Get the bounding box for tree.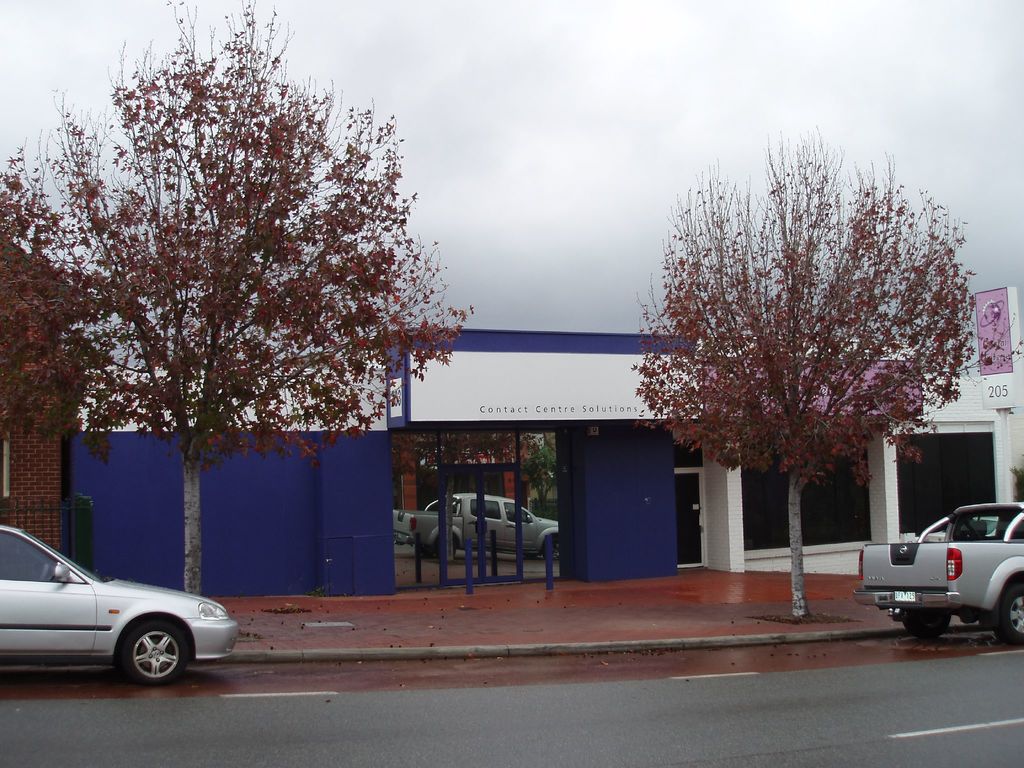
[591, 154, 980, 607].
